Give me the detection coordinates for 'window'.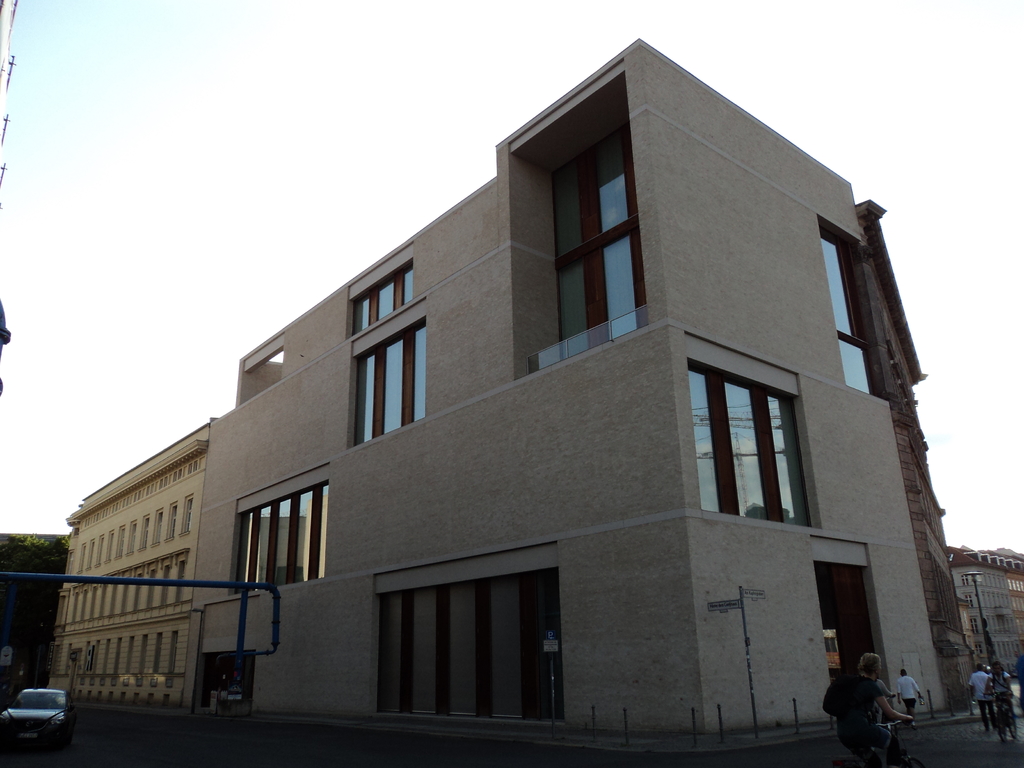
128,574,145,616.
